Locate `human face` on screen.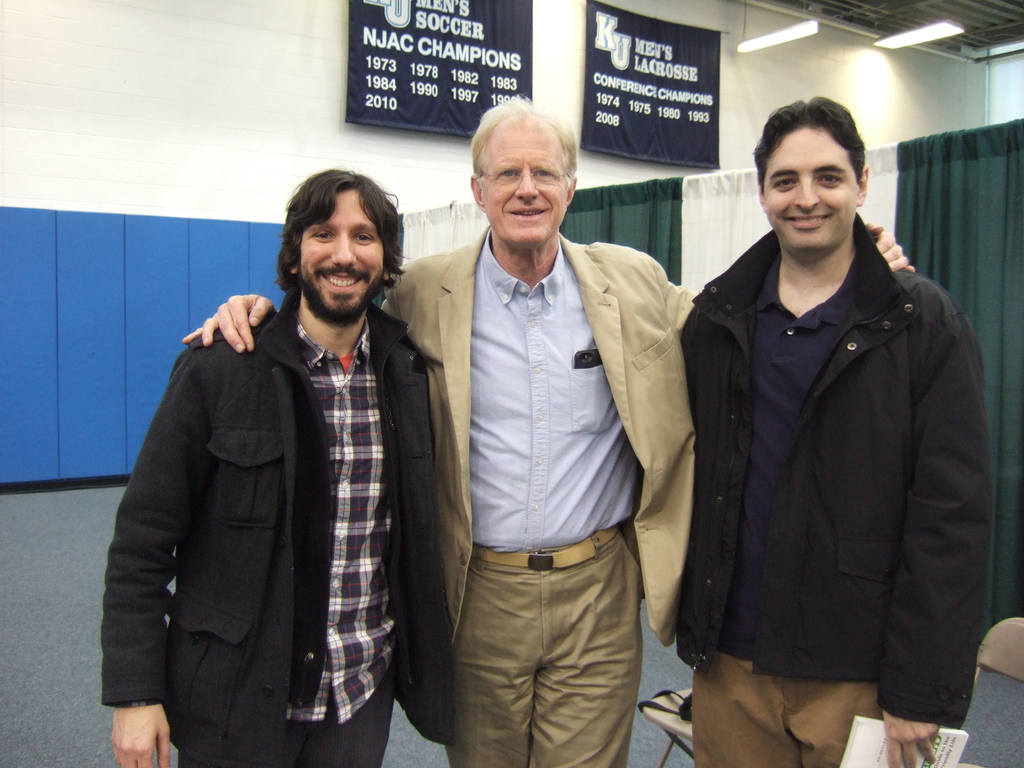
On screen at crop(485, 129, 571, 244).
